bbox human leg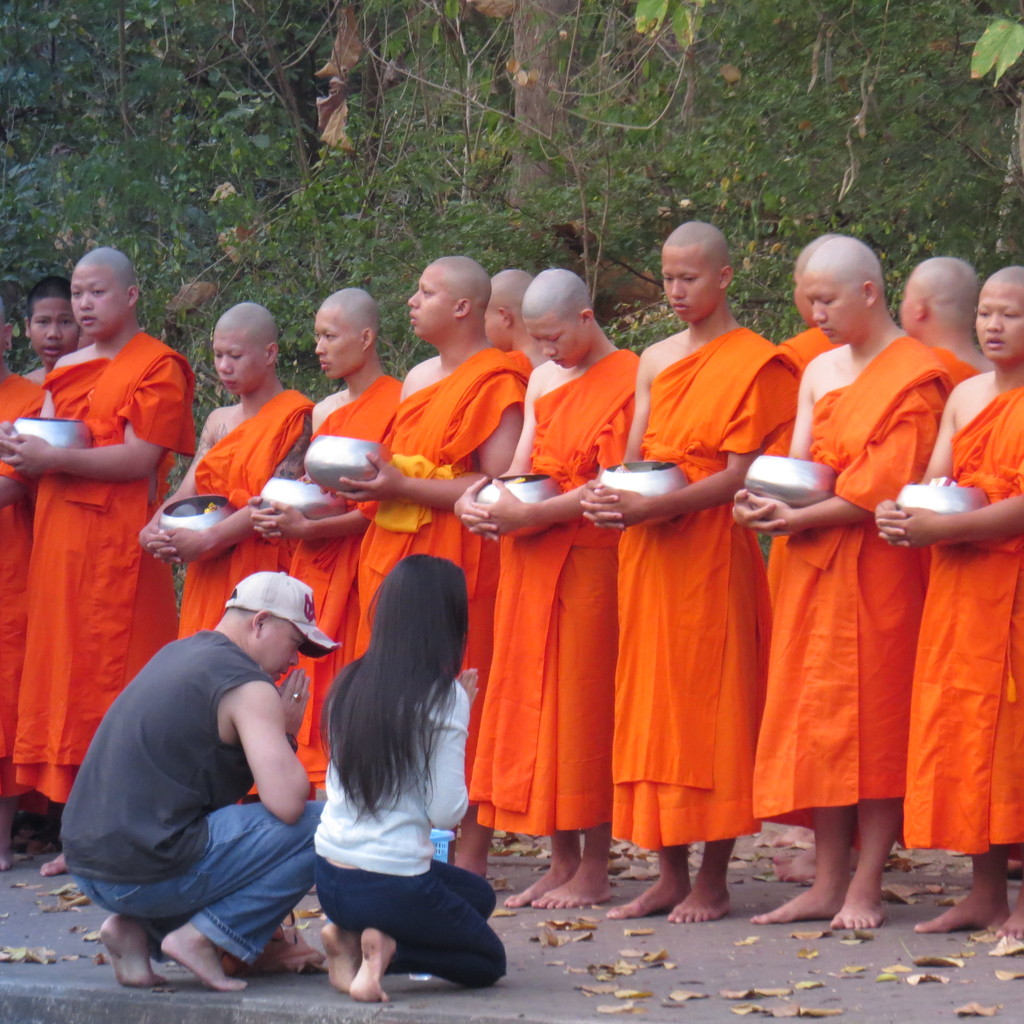
locate(527, 815, 628, 906)
